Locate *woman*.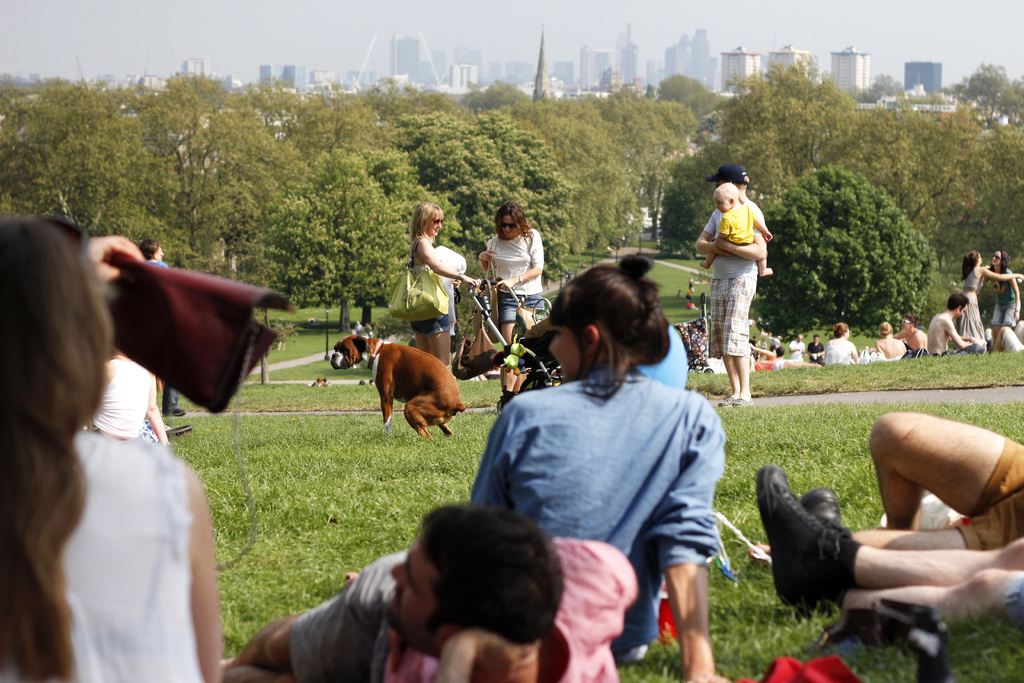
Bounding box: (x1=408, y1=206, x2=479, y2=359).
